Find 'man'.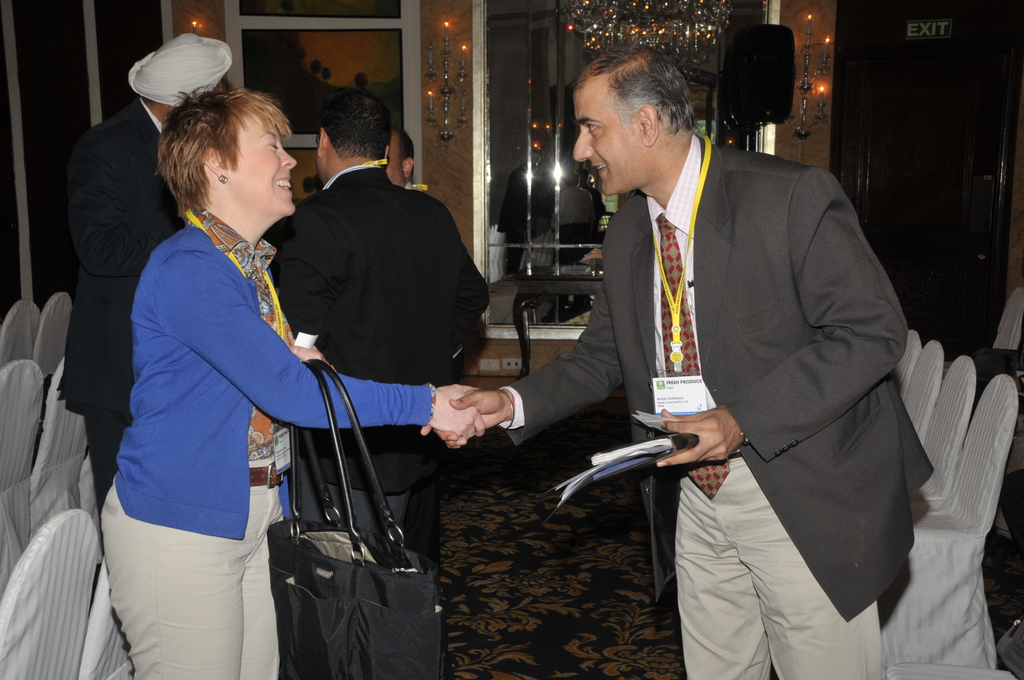
l=58, t=29, r=236, b=519.
